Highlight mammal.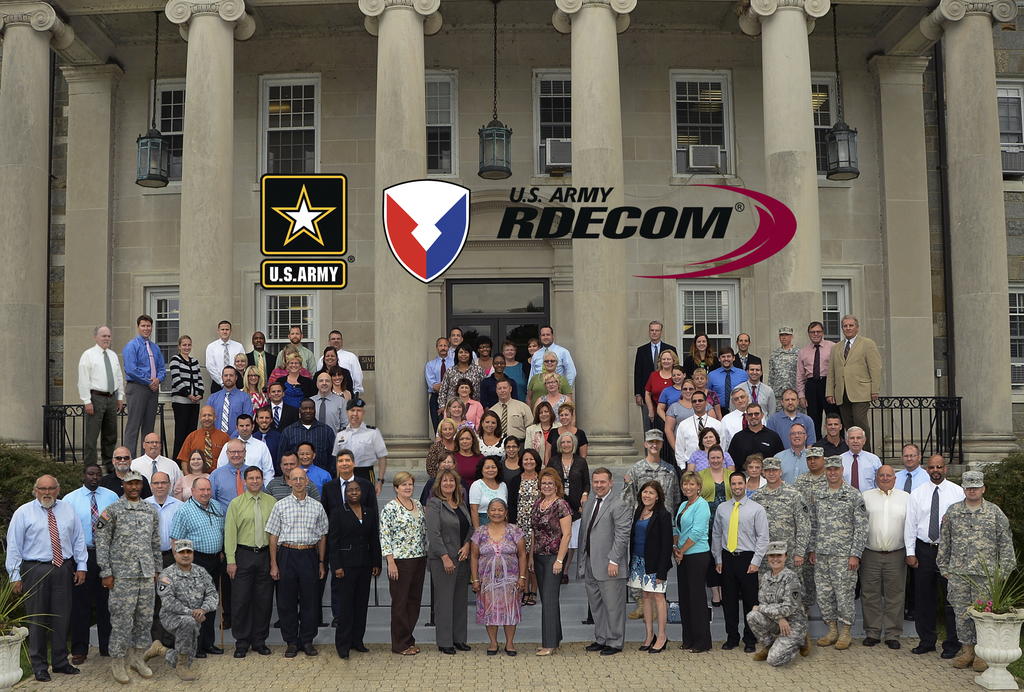
Highlighted region: <bbox>425, 417, 458, 479</bbox>.
